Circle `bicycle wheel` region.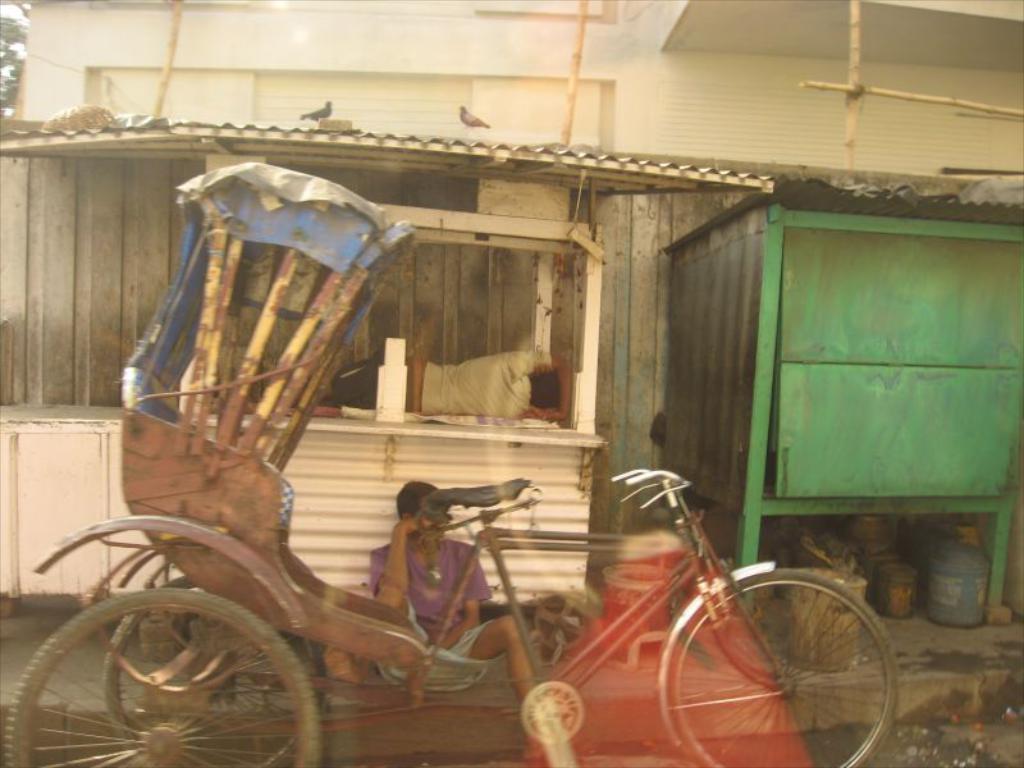
Region: {"left": 662, "top": 564, "right": 899, "bottom": 767}.
